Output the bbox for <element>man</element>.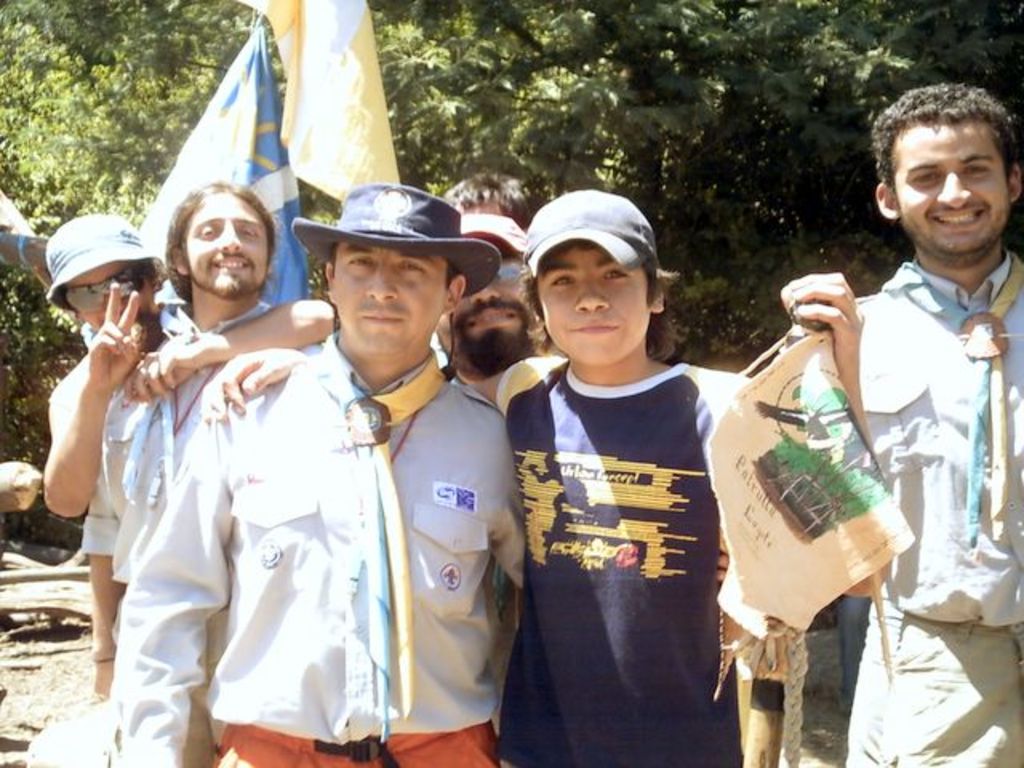
[left=77, top=184, right=334, bottom=766].
